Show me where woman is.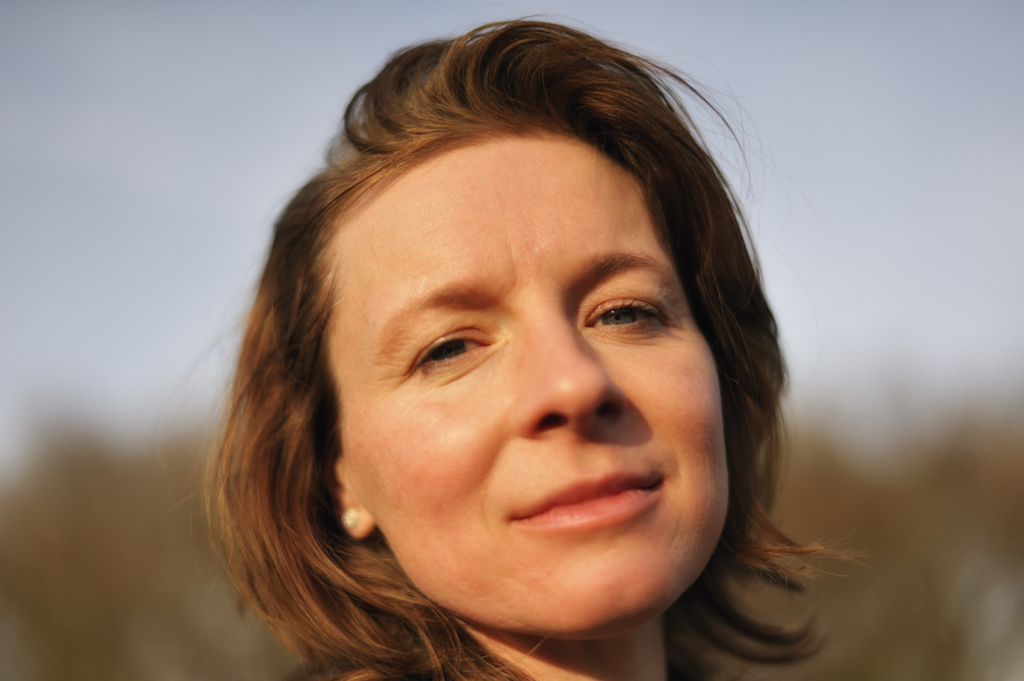
woman is at 160, 60, 911, 676.
